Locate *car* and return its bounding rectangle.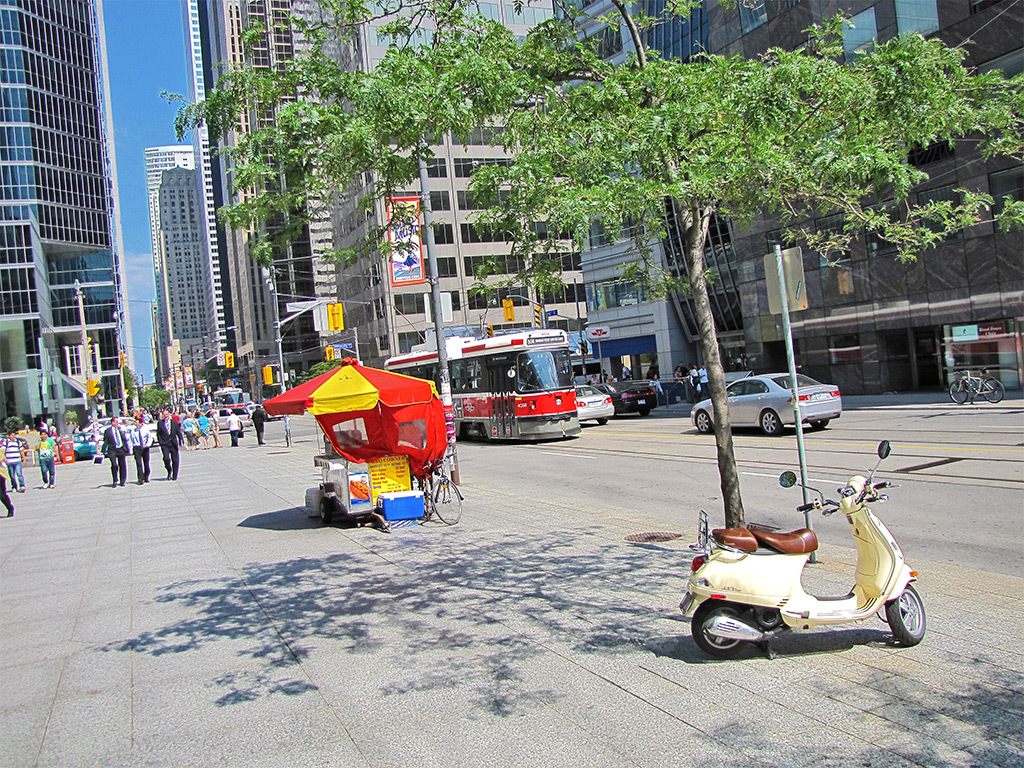
detection(573, 383, 614, 427).
